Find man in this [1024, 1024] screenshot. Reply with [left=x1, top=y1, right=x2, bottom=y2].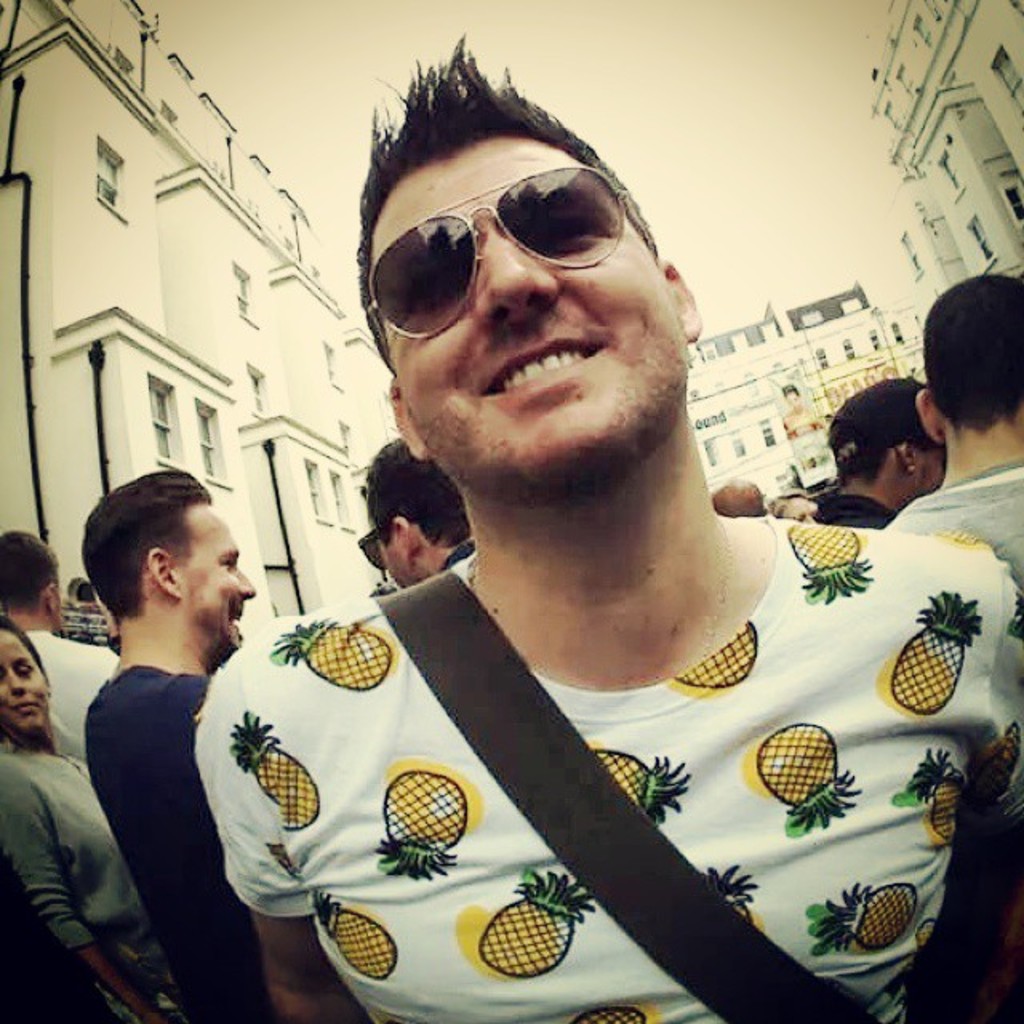
[left=709, top=475, right=768, bottom=520].
